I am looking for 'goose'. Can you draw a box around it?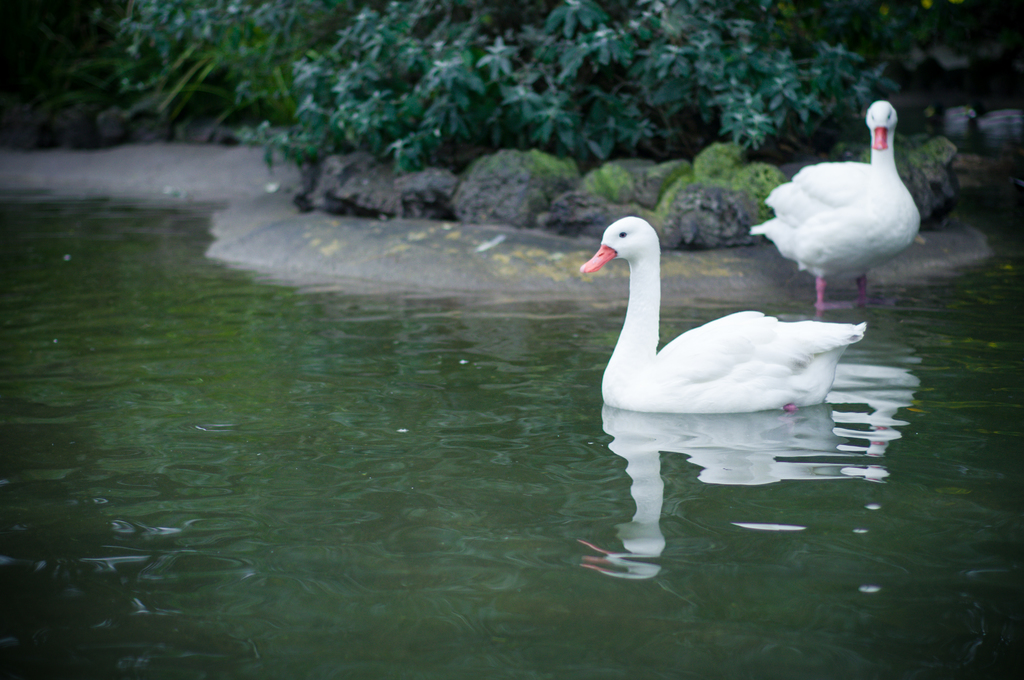
Sure, the bounding box is bbox=(753, 99, 921, 308).
